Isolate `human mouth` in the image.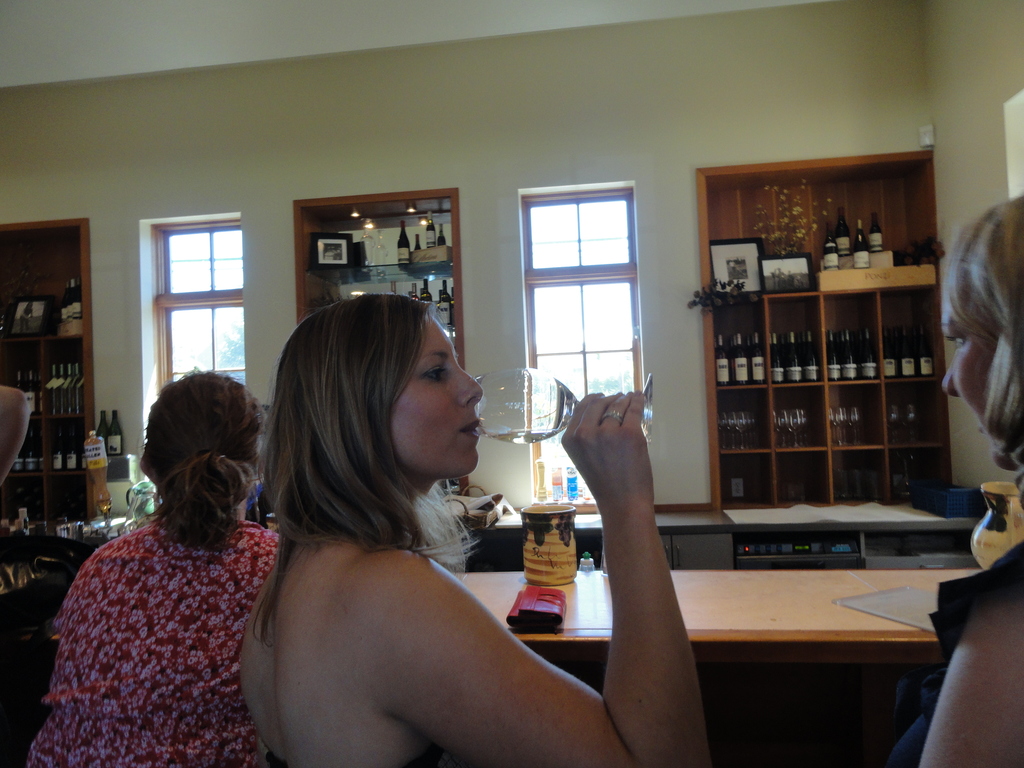
Isolated region: <region>459, 419, 477, 439</region>.
